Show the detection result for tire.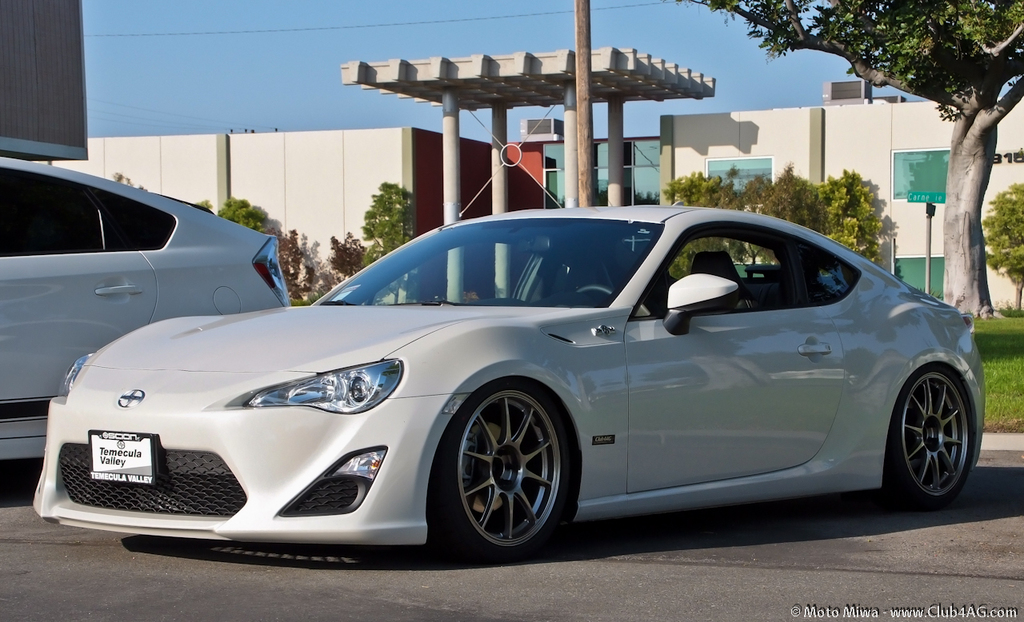
bbox=(882, 361, 975, 520).
